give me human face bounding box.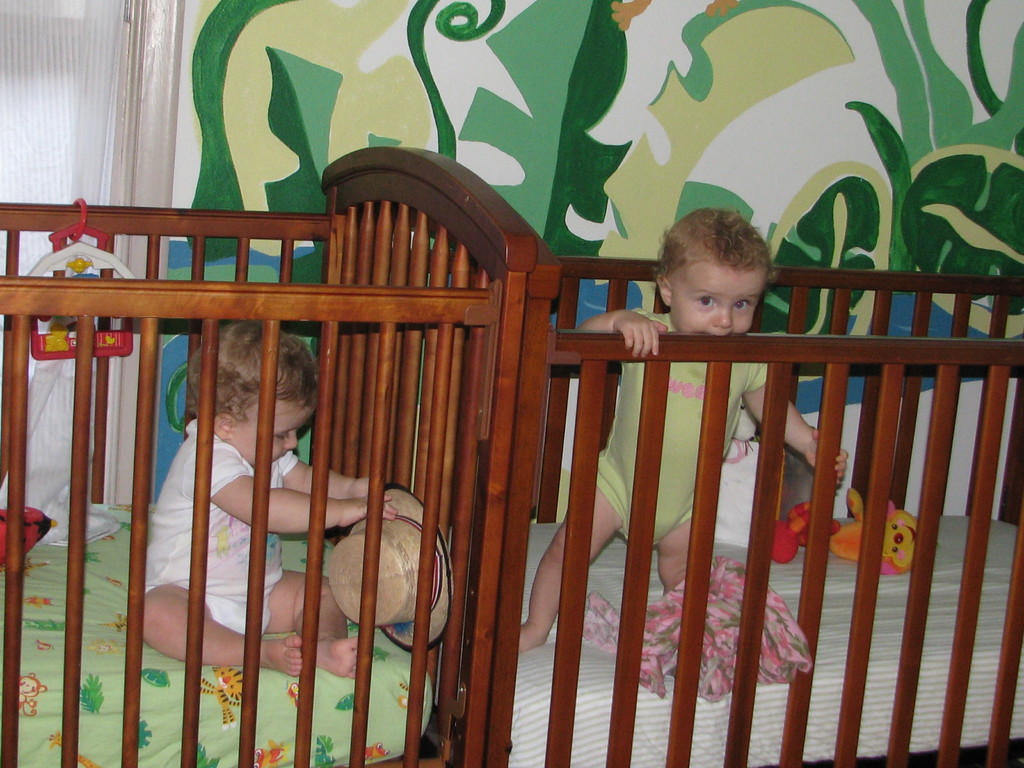
bbox(668, 264, 766, 333).
